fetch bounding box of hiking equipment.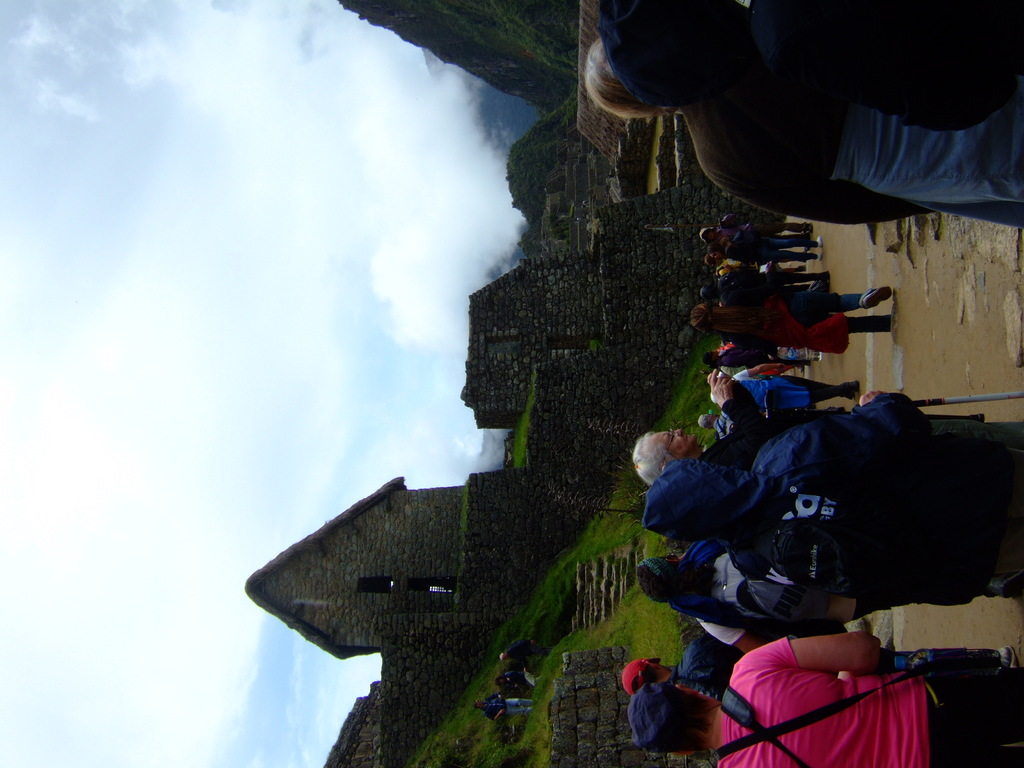
Bbox: [x1=907, y1=394, x2=1023, y2=402].
